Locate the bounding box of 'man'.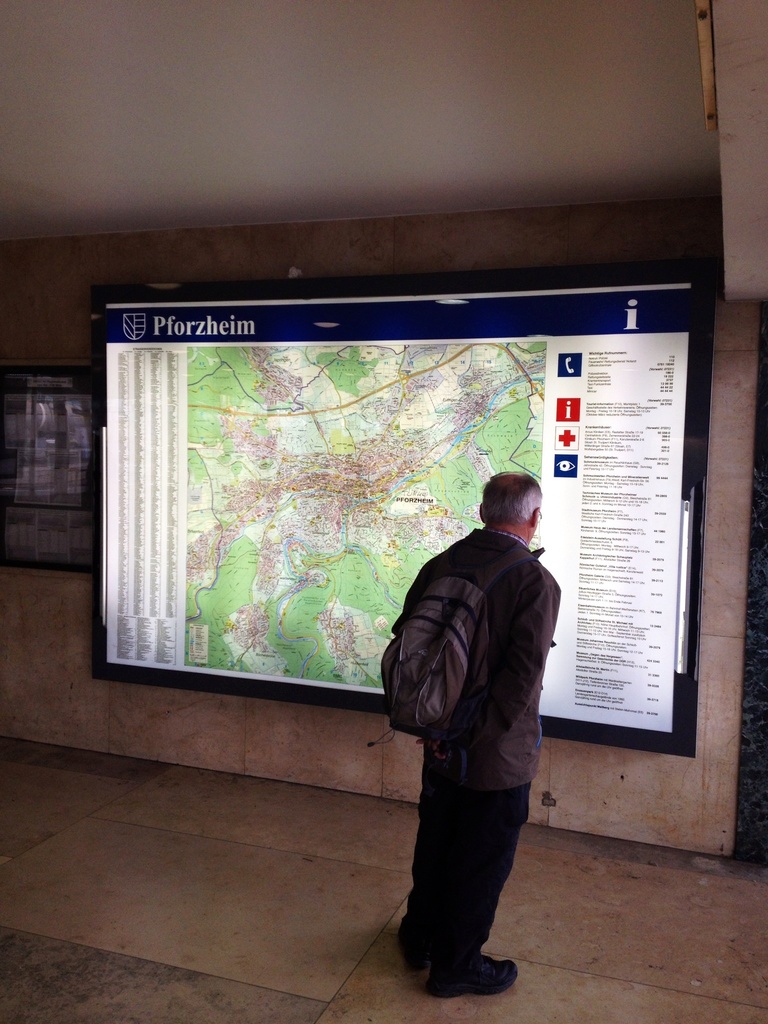
Bounding box: select_region(379, 484, 584, 988).
